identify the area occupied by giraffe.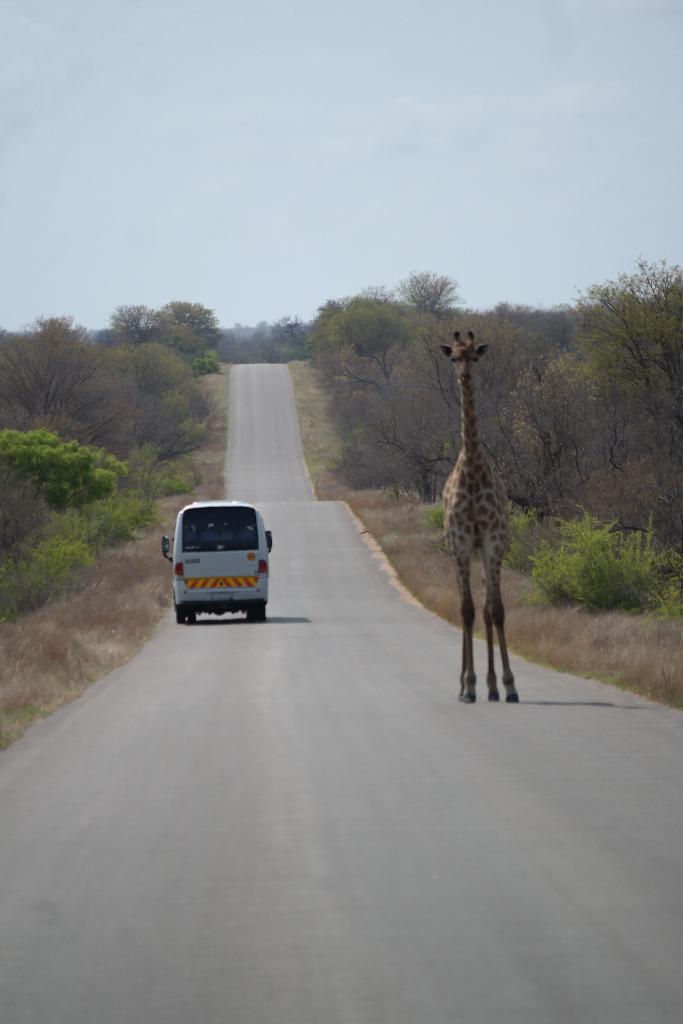
Area: [x1=424, y1=332, x2=526, y2=694].
